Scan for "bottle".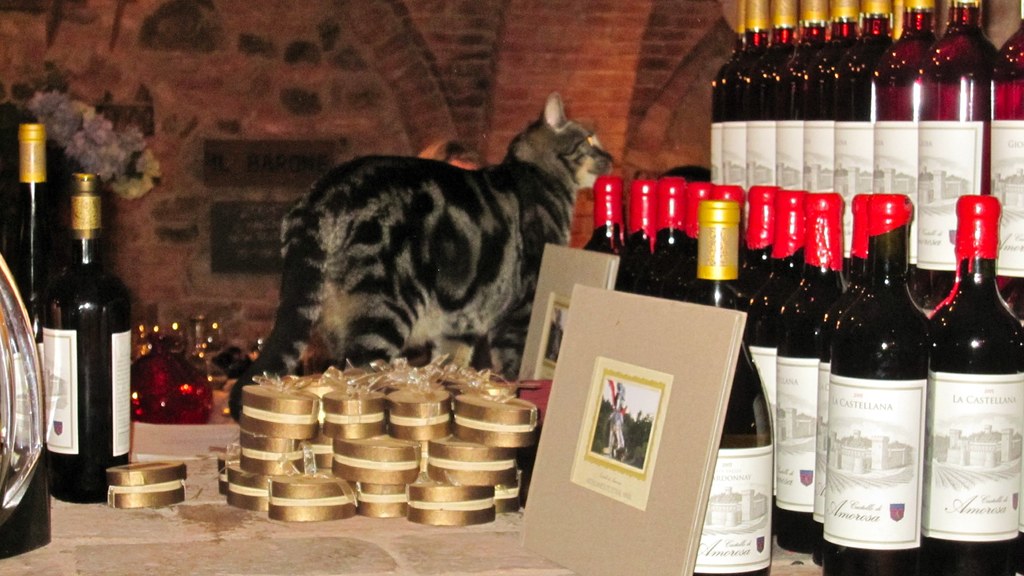
Scan result: box=[655, 181, 685, 293].
